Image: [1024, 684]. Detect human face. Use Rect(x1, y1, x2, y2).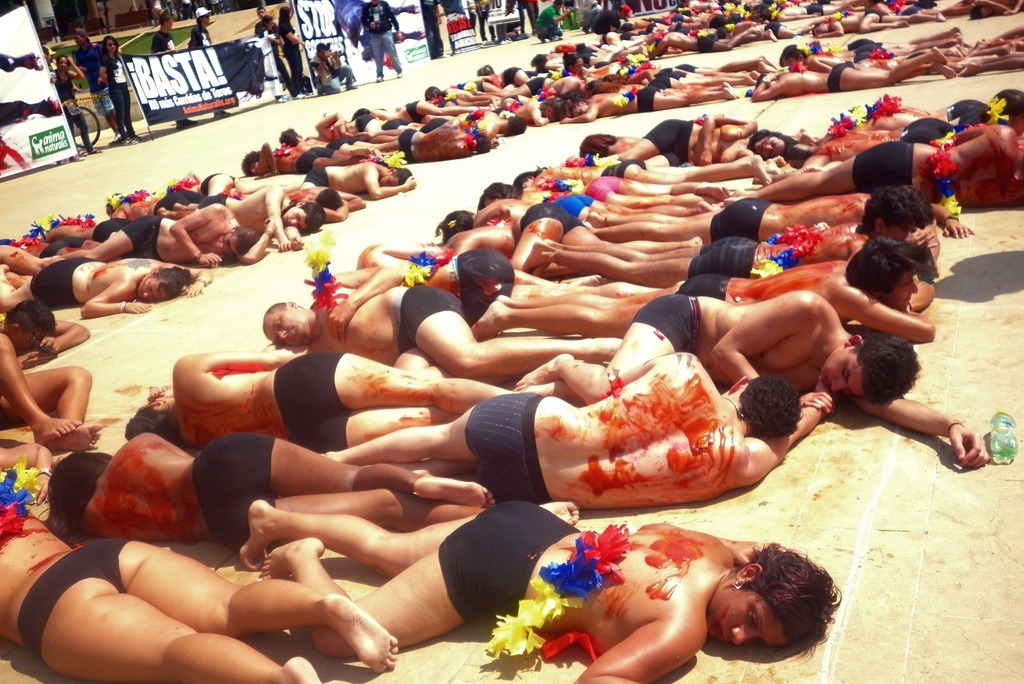
Rect(703, 581, 774, 644).
